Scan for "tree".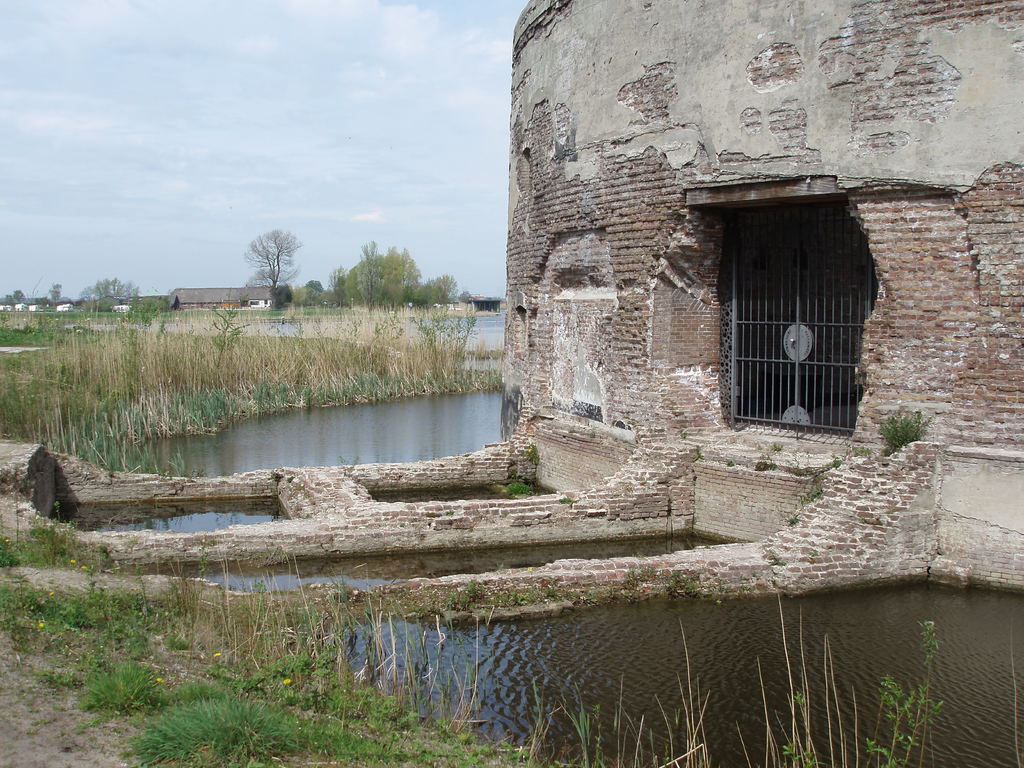
Scan result: <region>275, 280, 293, 310</region>.
